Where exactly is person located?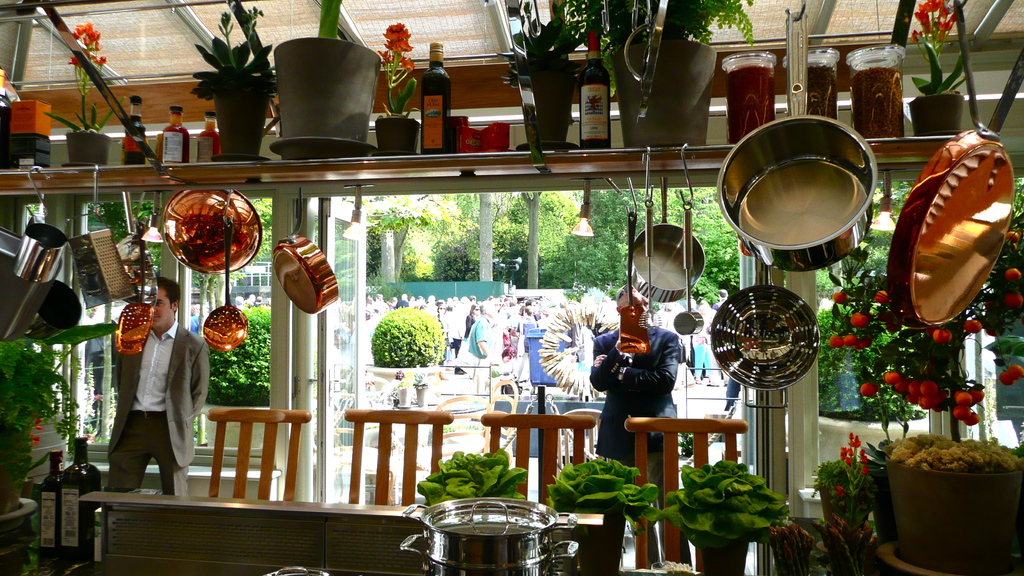
Its bounding box is bbox=(105, 270, 189, 499).
